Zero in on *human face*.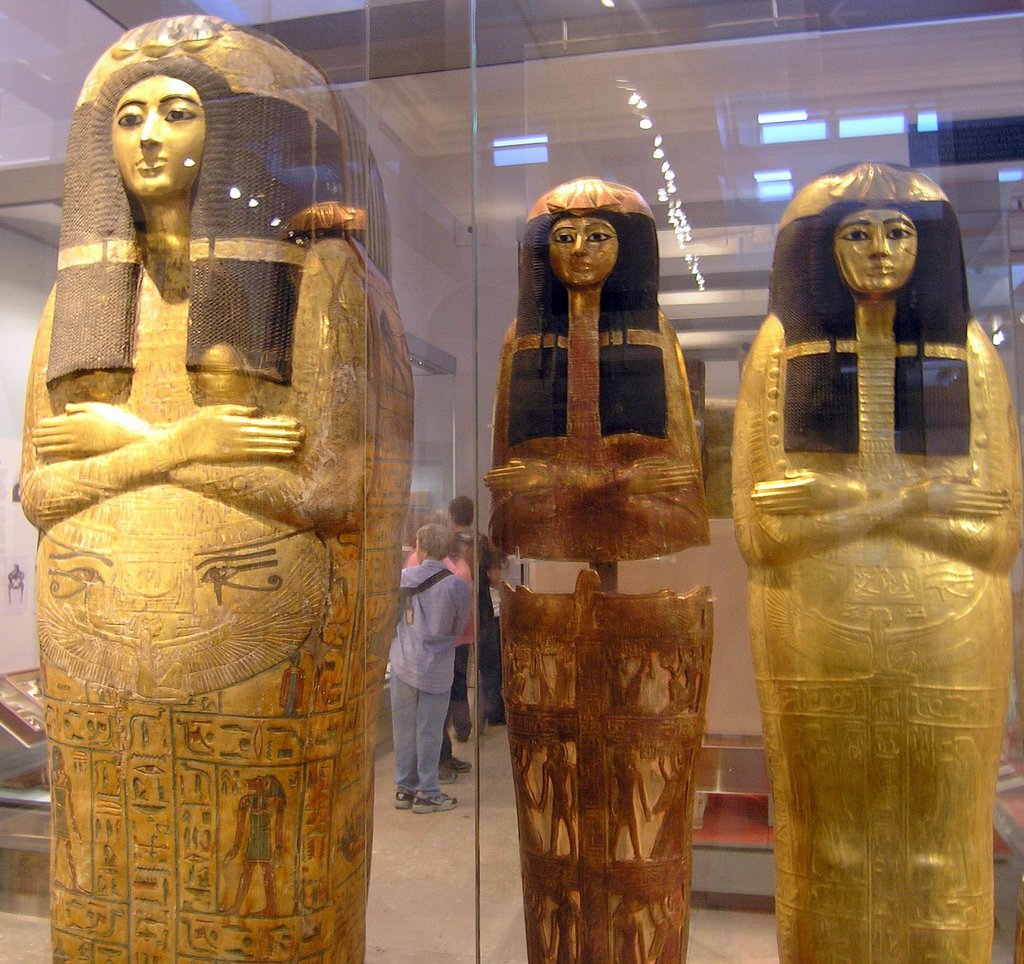
Zeroed in: x1=830, y1=200, x2=924, y2=291.
